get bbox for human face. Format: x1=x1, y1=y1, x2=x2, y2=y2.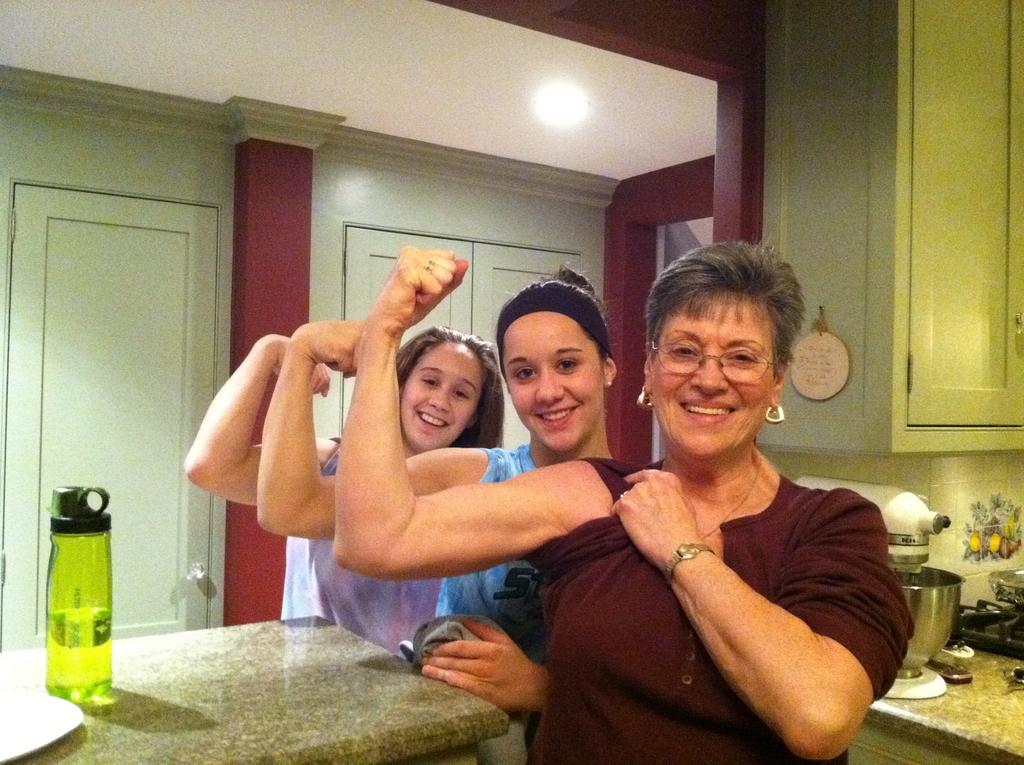
x1=653, y1=292, x2=771, y2=458.
